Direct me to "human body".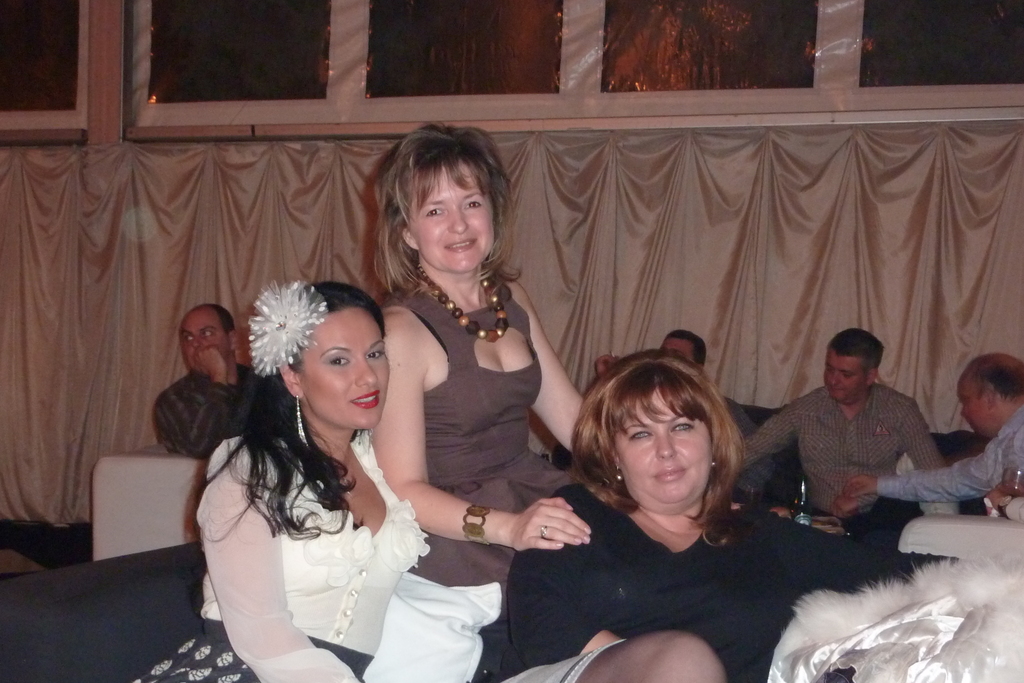
Direction: 733 383 956 562.
